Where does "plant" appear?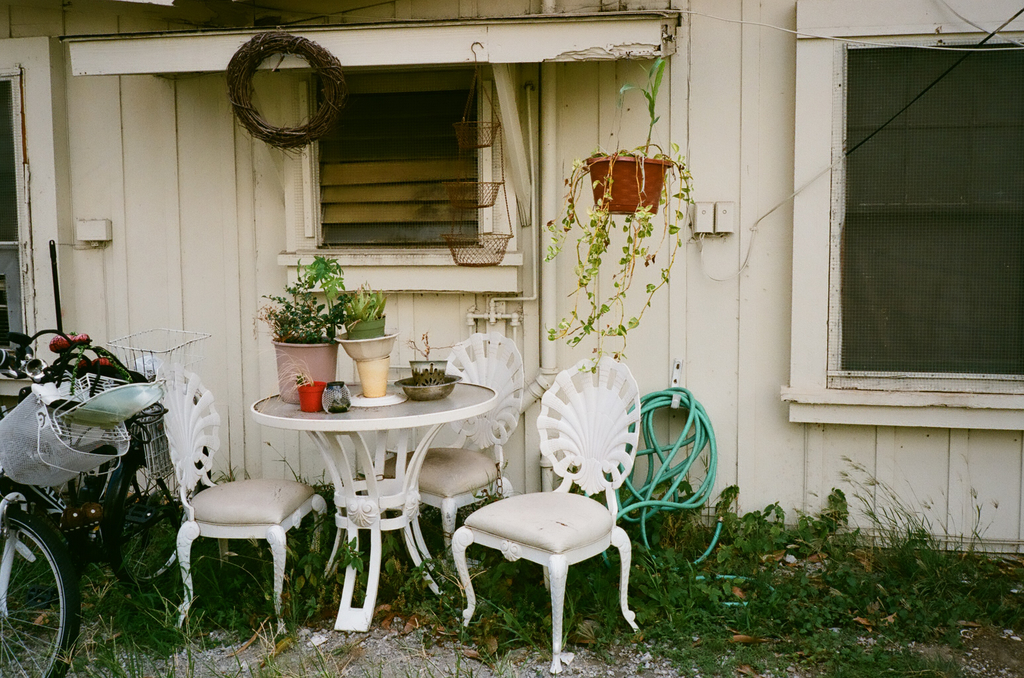
Appears at bbox=(332, 277, 392, 331).
